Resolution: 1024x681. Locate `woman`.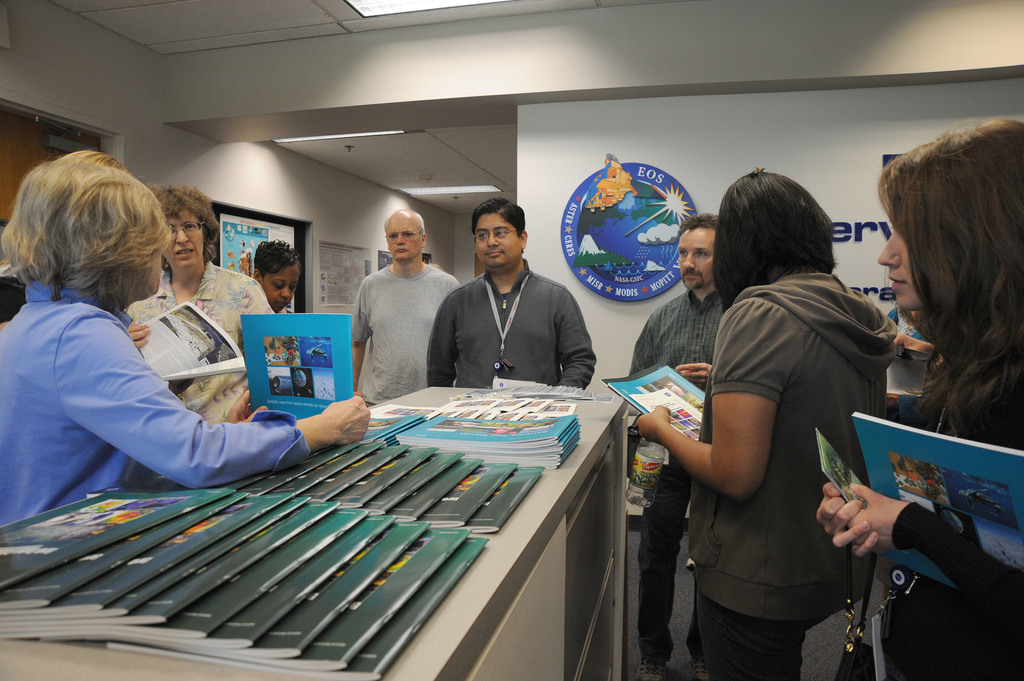
region(0, 151, 371, 524).
